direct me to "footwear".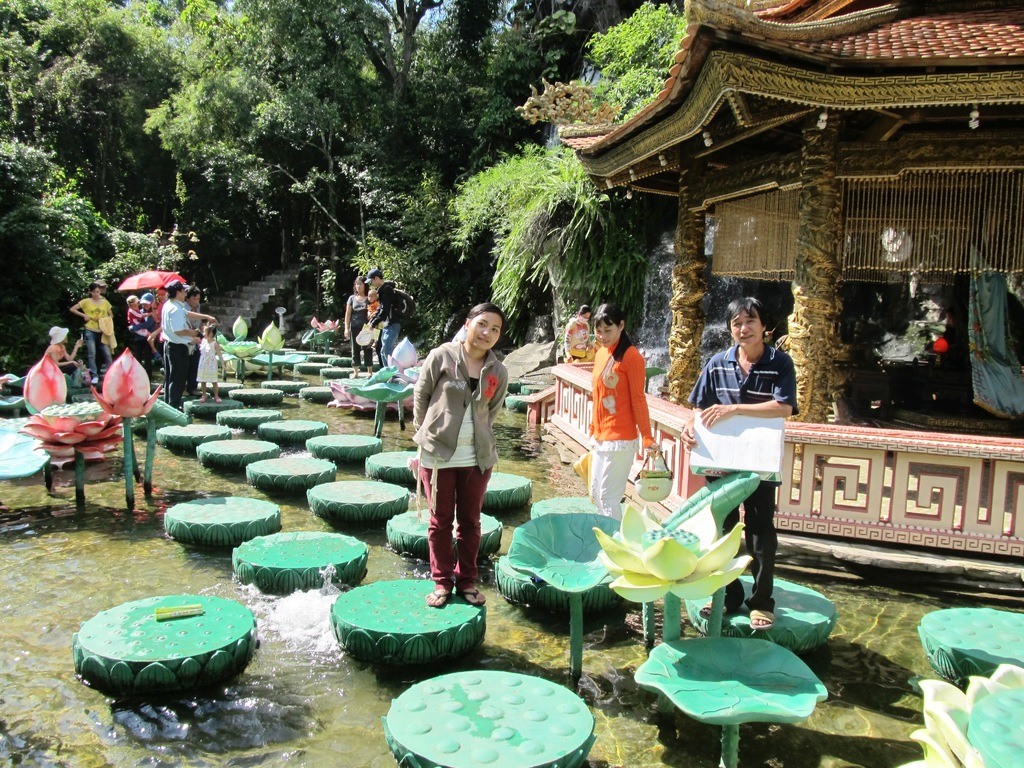
Direction: (181,388,190,397).
